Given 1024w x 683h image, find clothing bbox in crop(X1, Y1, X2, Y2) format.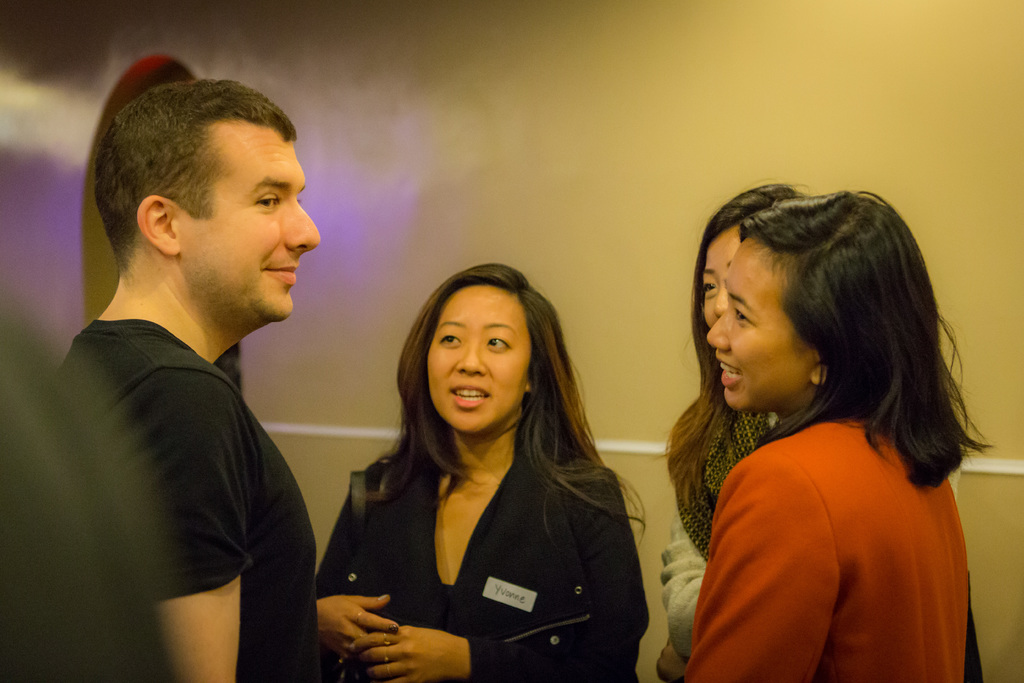
crop(314, 370, 666, 675).
